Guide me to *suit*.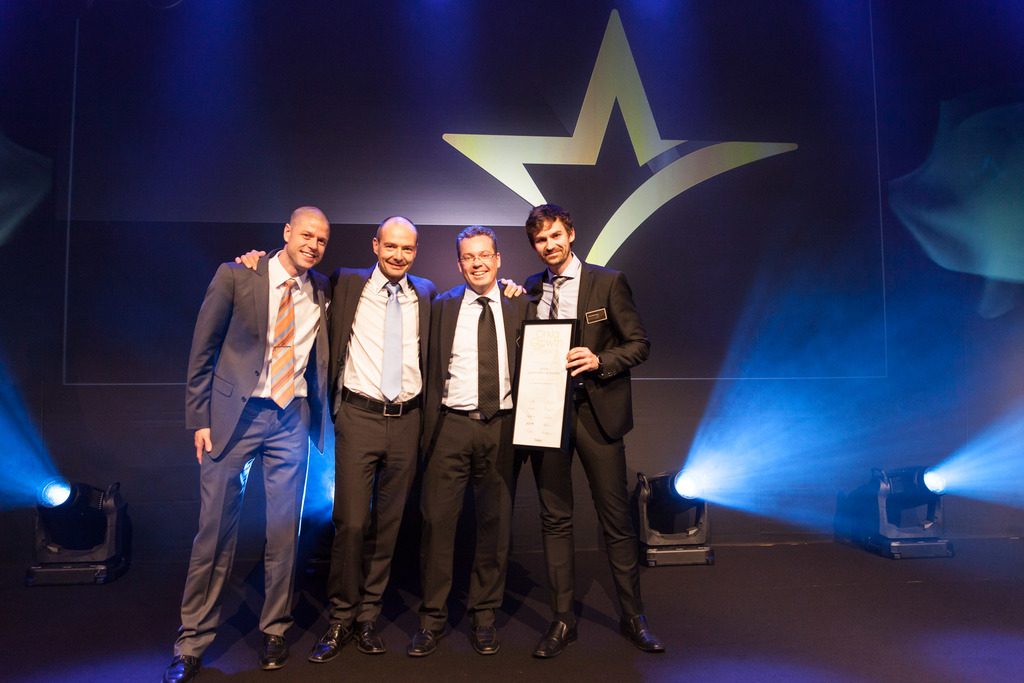
Guidance: {"left": 335, "top": 263, "right": 447, "bottom": 627}.
